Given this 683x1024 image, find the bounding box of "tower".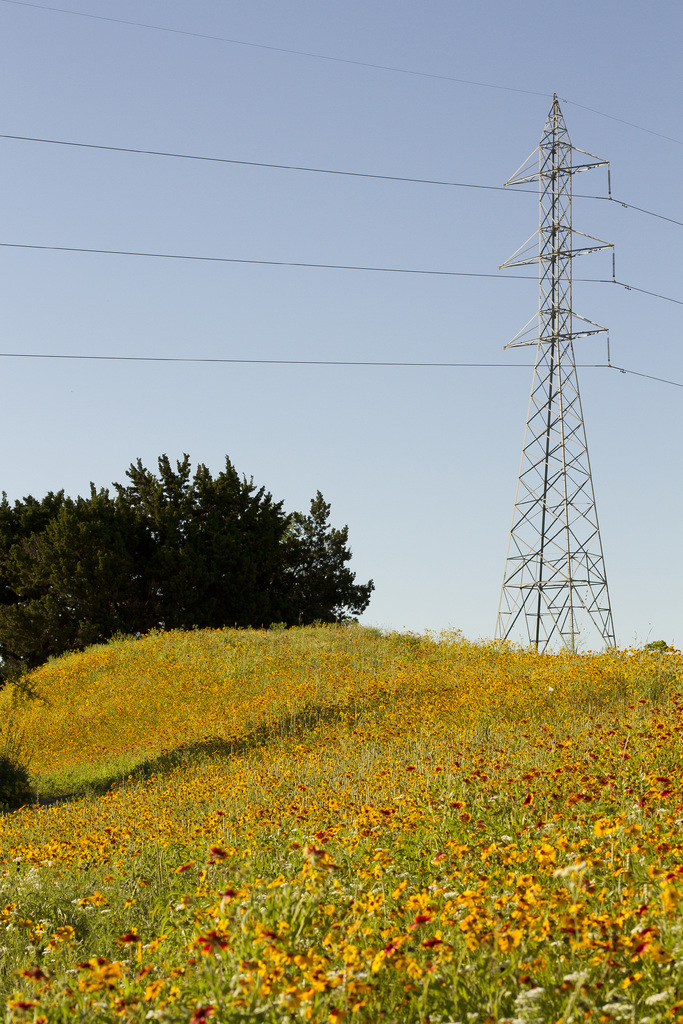
Rect(470, 54, 646, 709).
